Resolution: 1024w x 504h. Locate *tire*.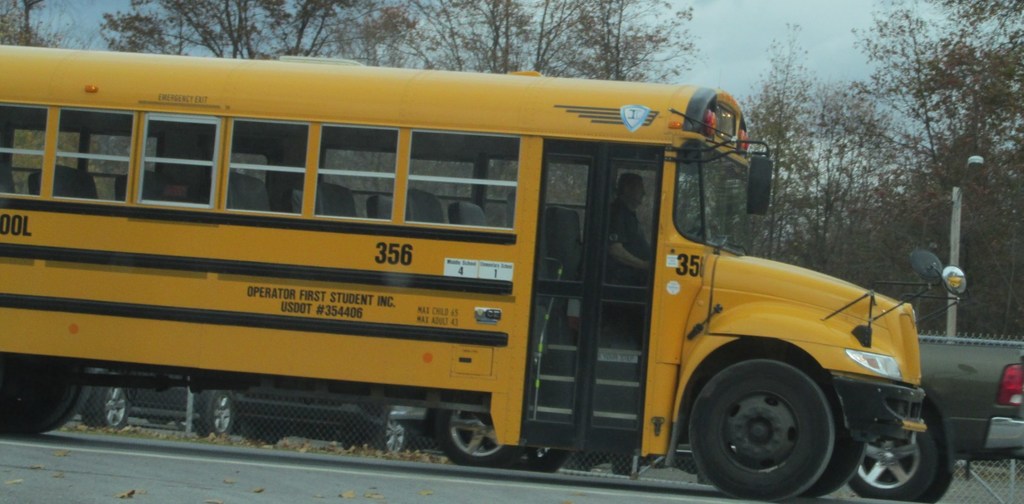
524:445:568:474.
